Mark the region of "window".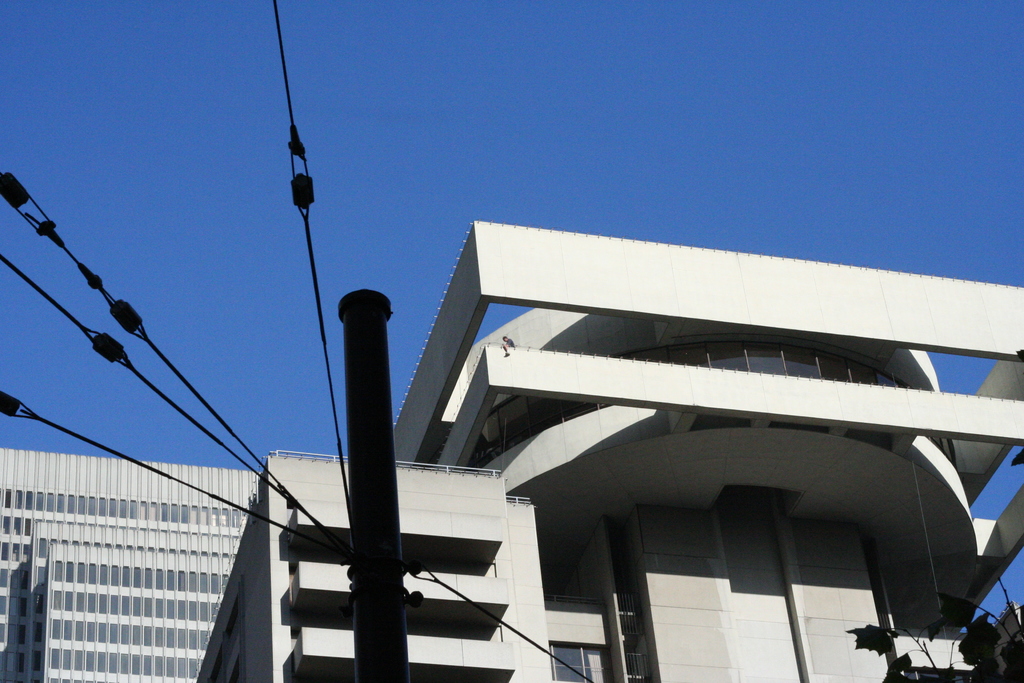
Region: <region>467, 340, 960, 468</region>.
